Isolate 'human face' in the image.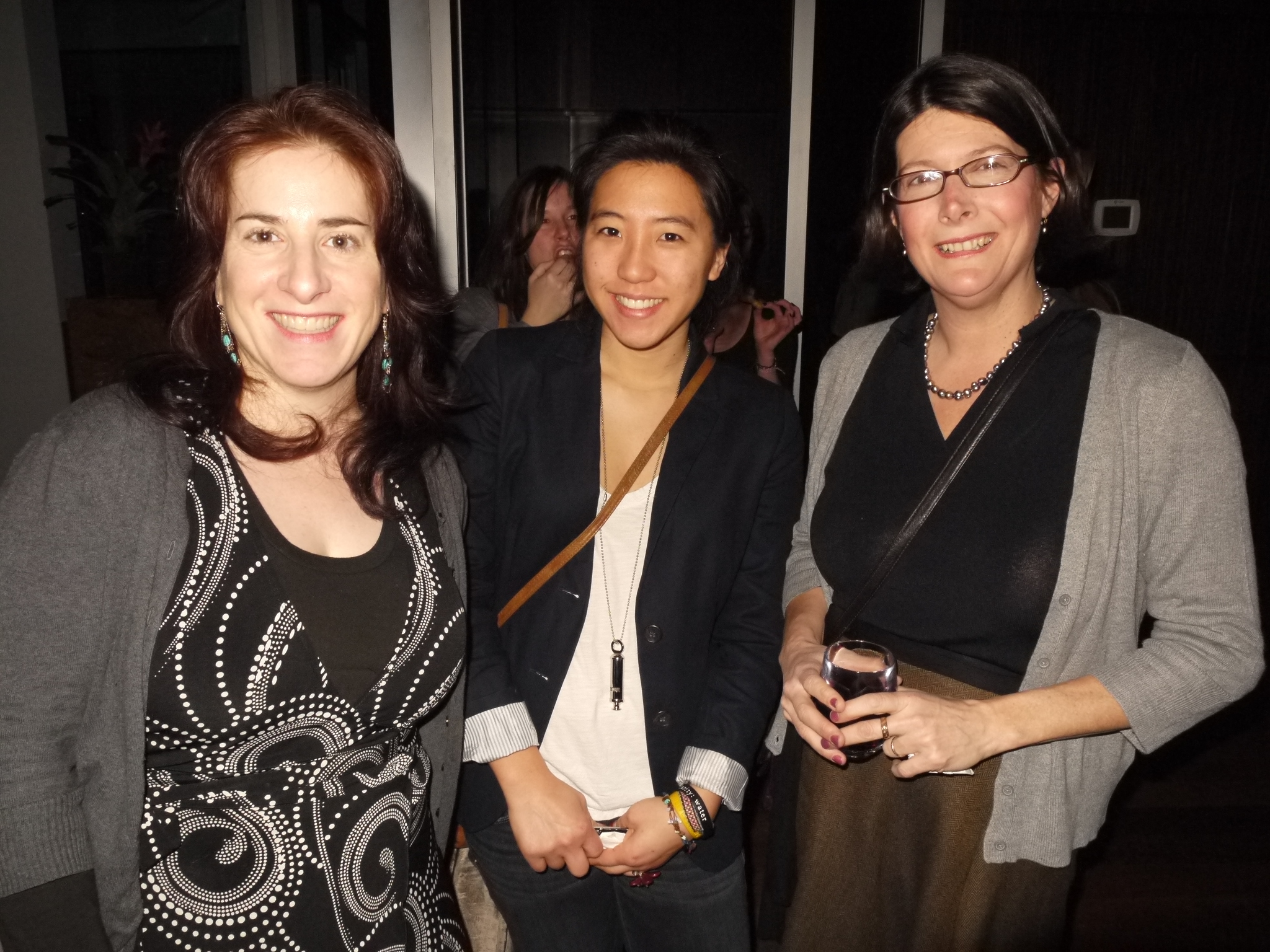
Isolated region: 364, 100, 443, 216.
